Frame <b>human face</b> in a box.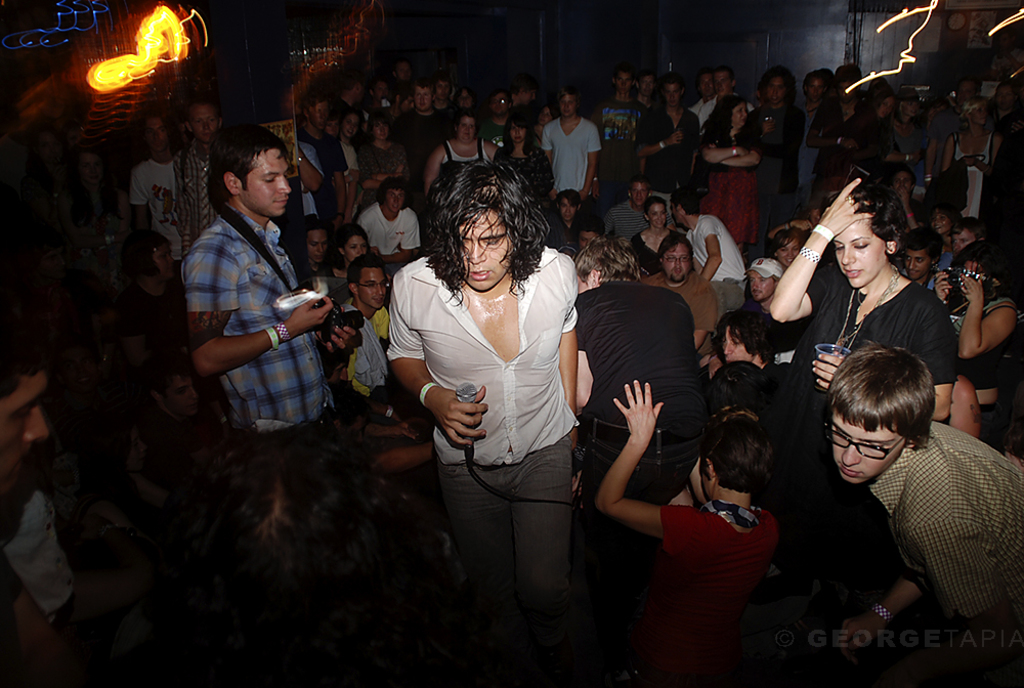
(911, 246, 922, 271).
